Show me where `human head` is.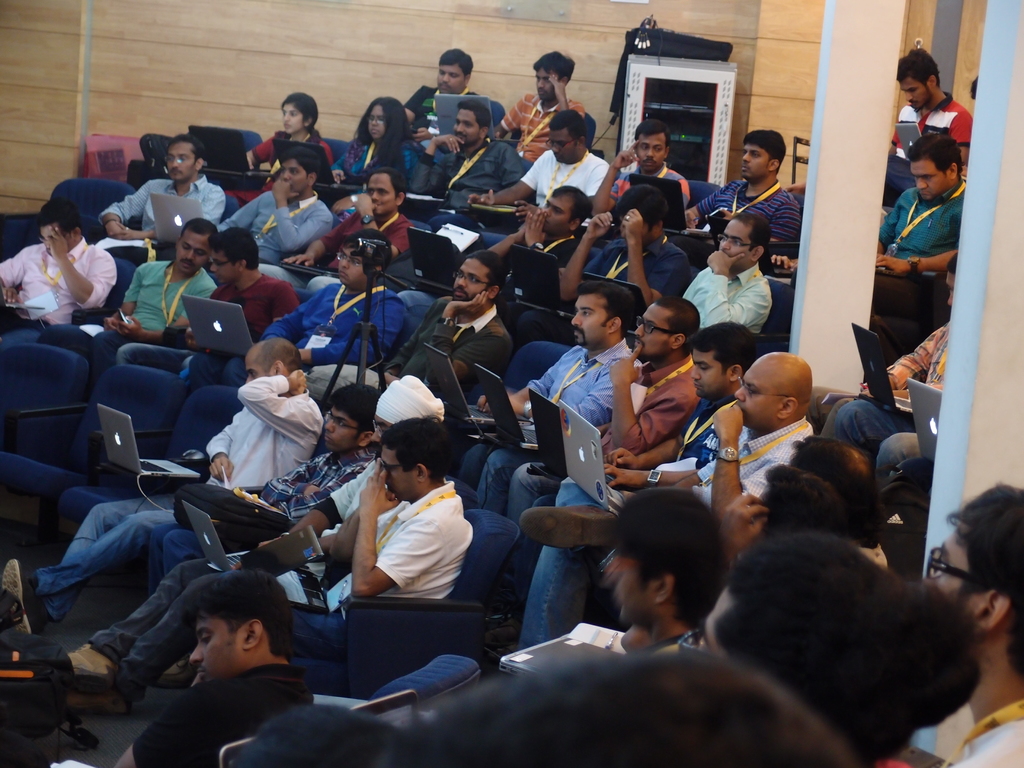
`human head` is at bbox(908, 132, 963, 201).
